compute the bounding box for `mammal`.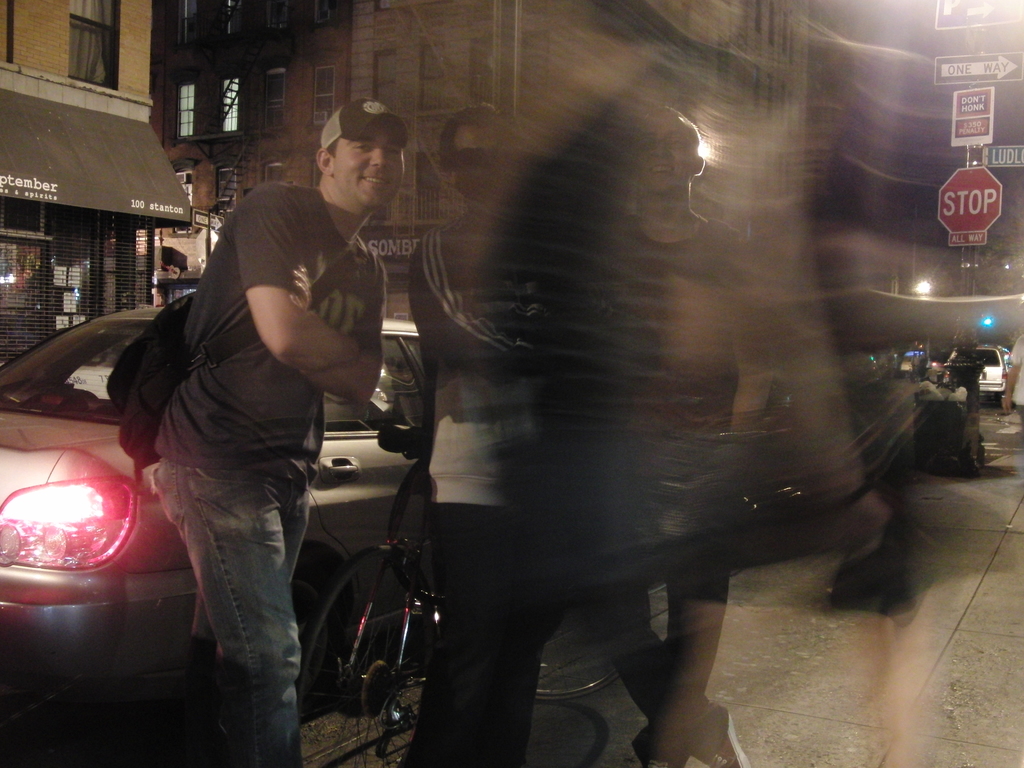
left=410, top=100, right=657, bottom=767.
